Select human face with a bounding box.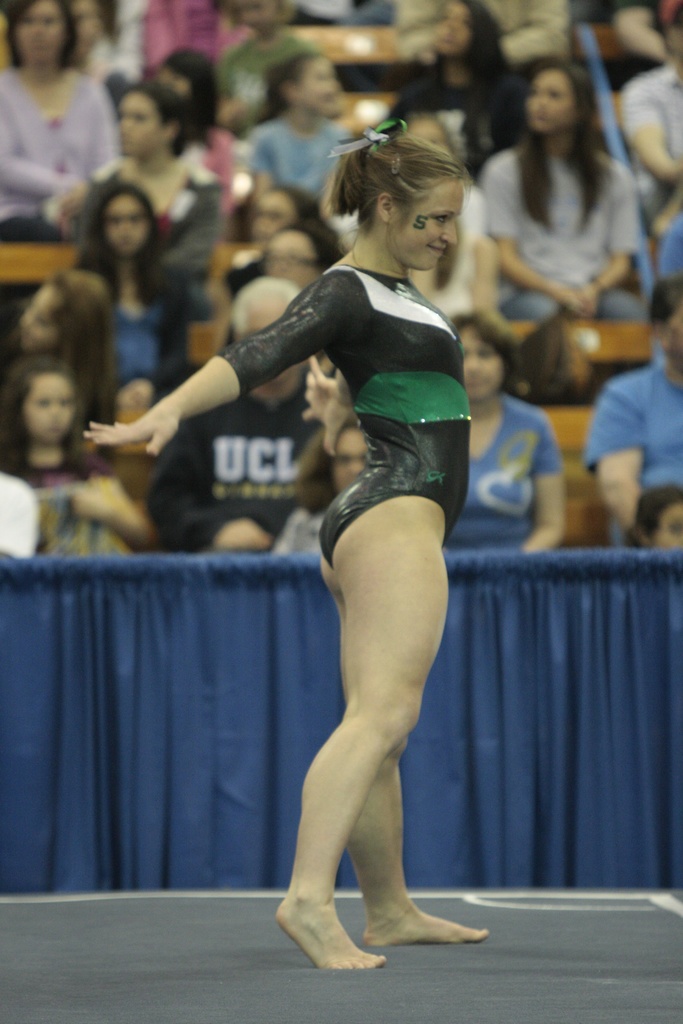
{"x1": 17, "y1": 4, "x2": 69, "y2": 66}.
